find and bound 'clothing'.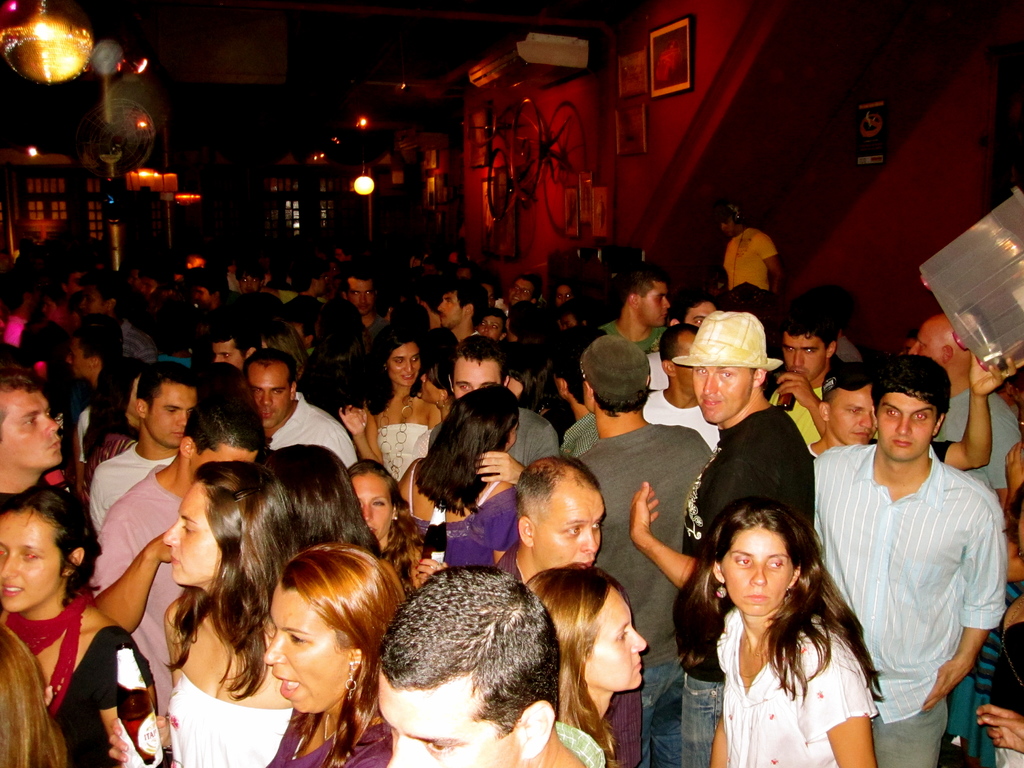
Bound: 395,448,520,586.
